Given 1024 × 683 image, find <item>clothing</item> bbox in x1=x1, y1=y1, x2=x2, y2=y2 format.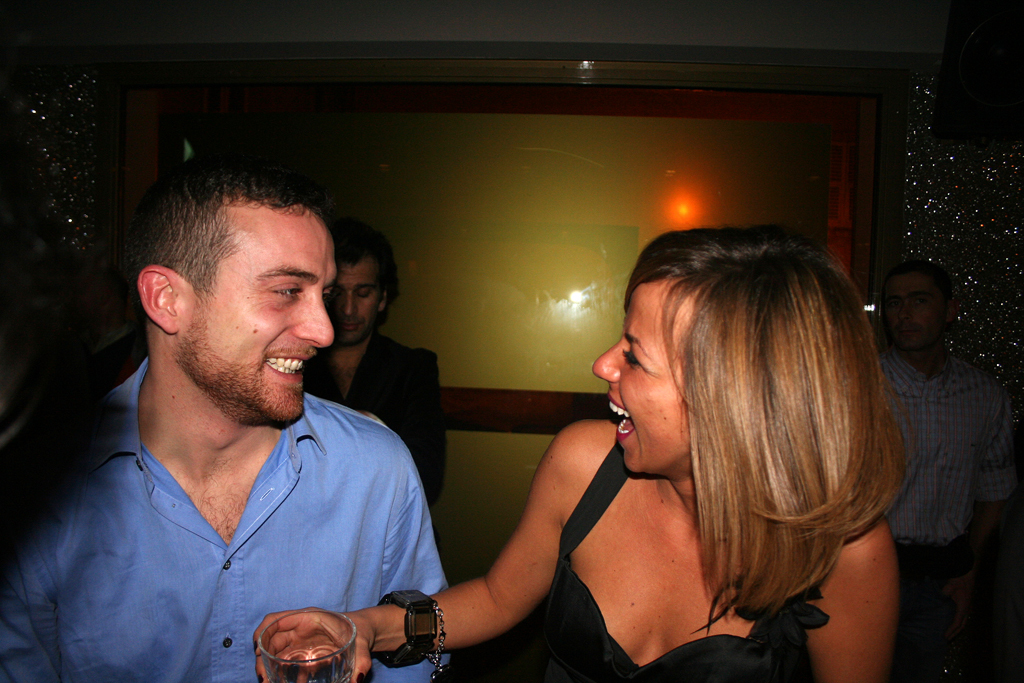
x1=496, y1=432, x2=811, y2=682.
